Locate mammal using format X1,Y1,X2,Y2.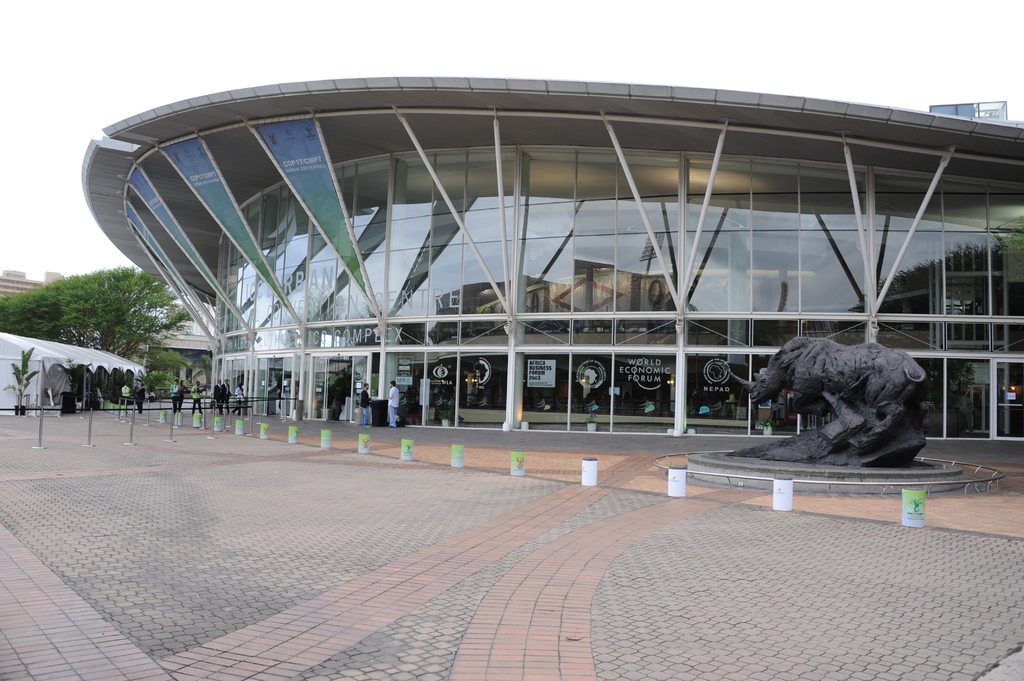
120,383,132,415.
